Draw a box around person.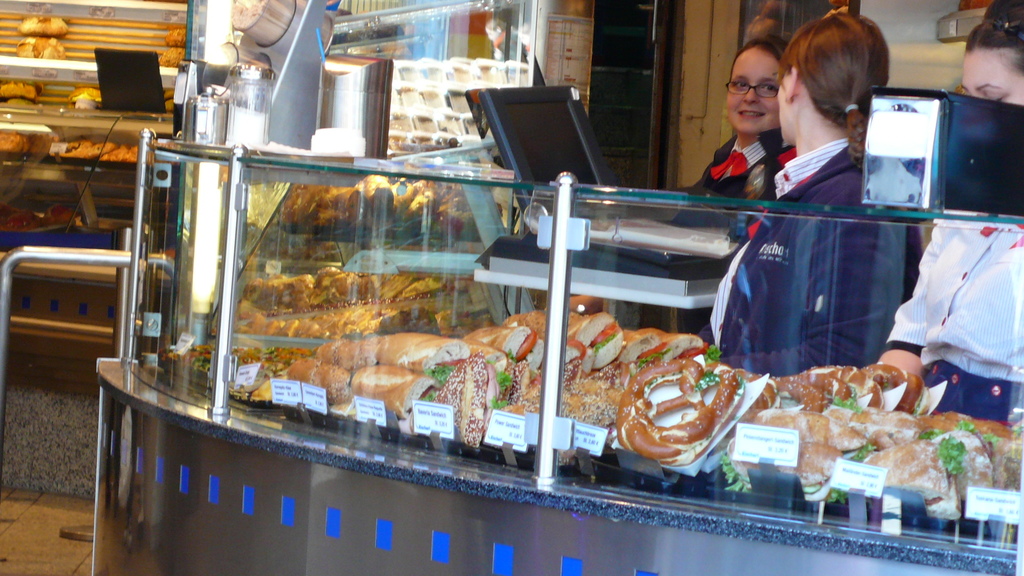
BBox(706, 8, 923, 378).
